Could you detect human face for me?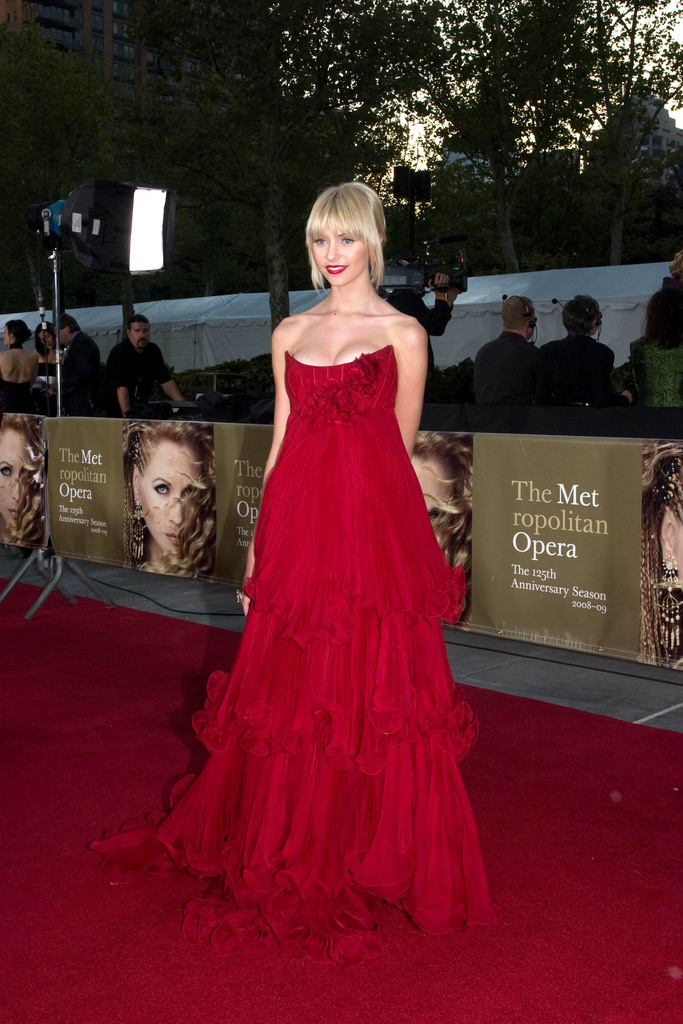
Detection result: locate(313, 218, 368, 288).
